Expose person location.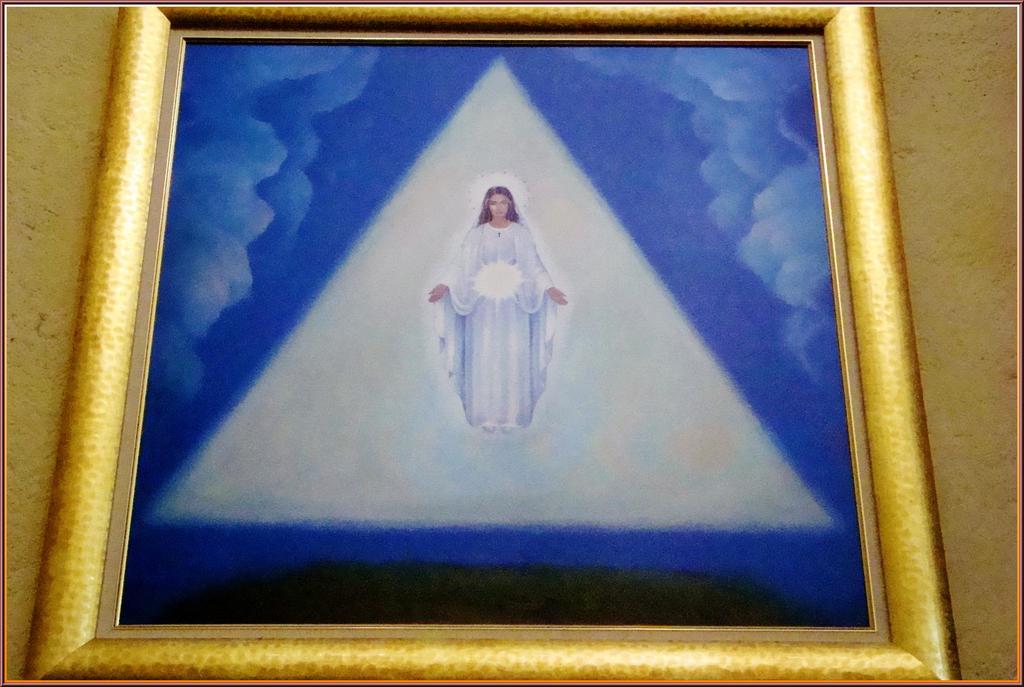
Exposed at <bbox>431, 158, 564, 461</bbox>.
